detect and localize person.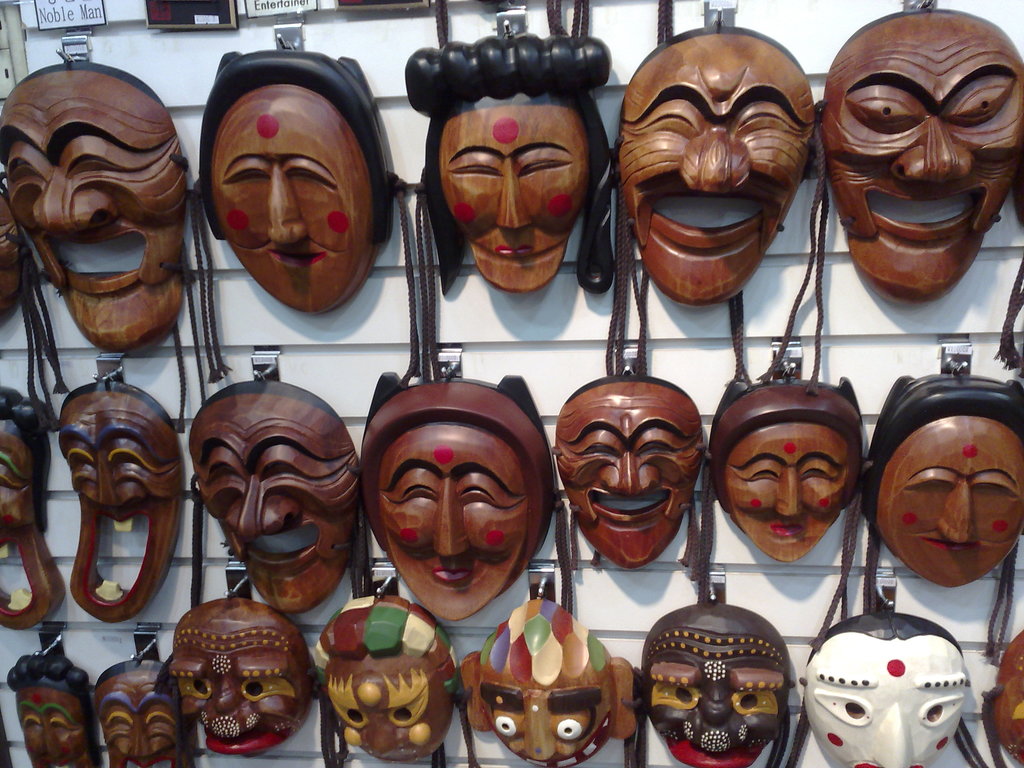
Localized at l=4, t=660, r=97, b=767.
